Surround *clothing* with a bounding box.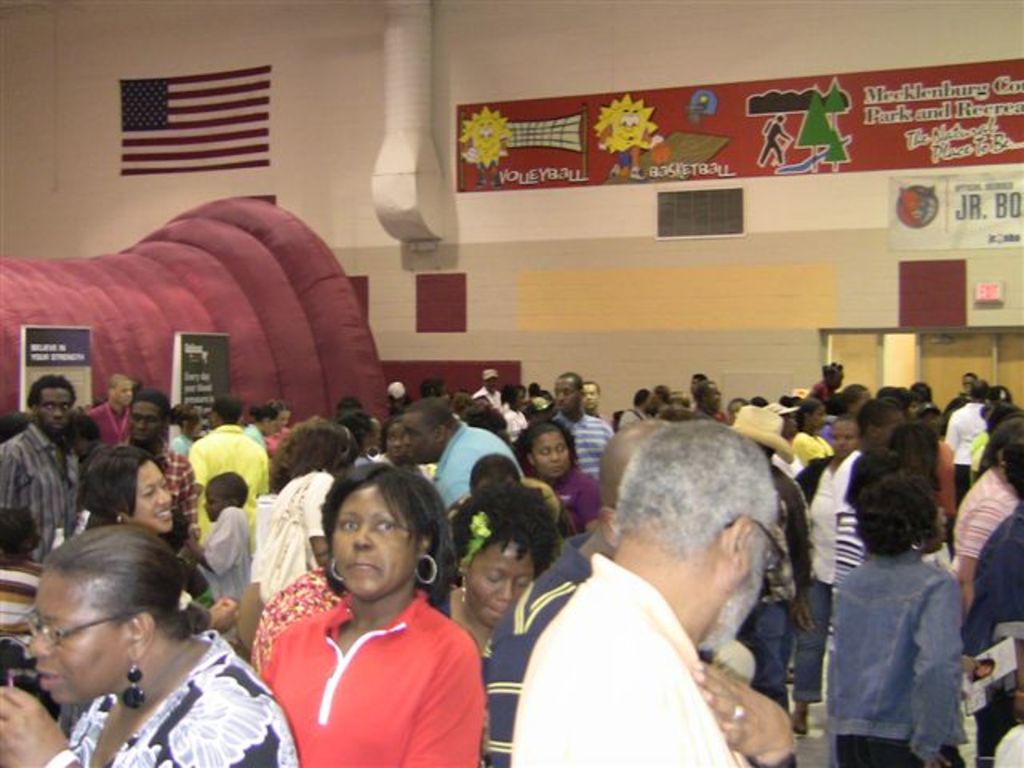
947:400:990:483.
